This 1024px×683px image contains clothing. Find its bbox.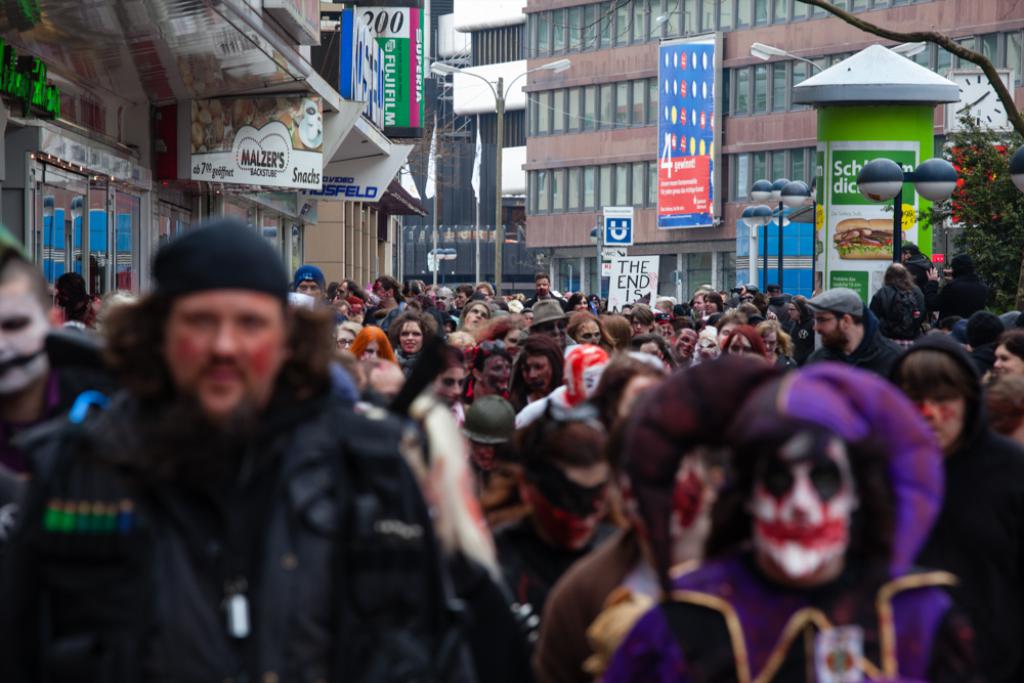
left=524, top=298, right=568, bottom=326.
